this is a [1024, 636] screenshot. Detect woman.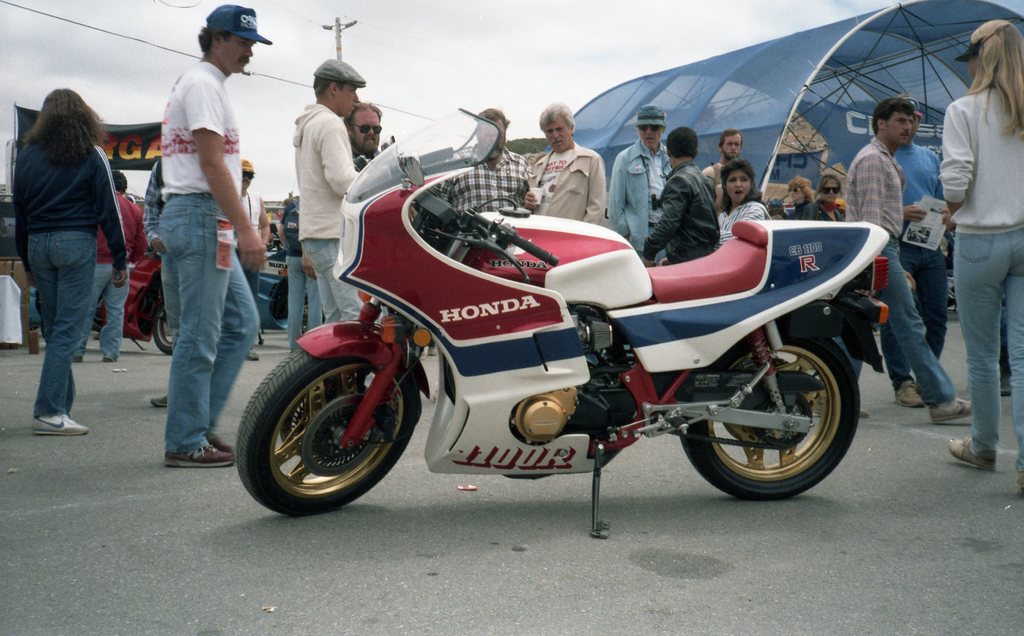
bbox=(3, 78, 134, 446).
